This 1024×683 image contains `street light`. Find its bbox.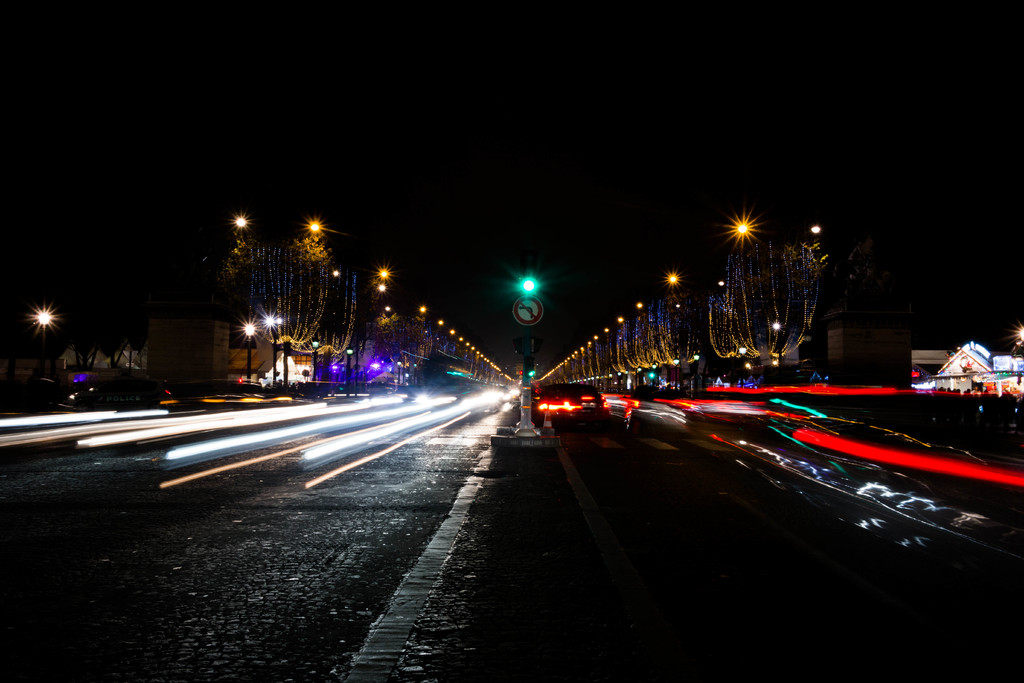
Rect(576, 377, 604, 388).
